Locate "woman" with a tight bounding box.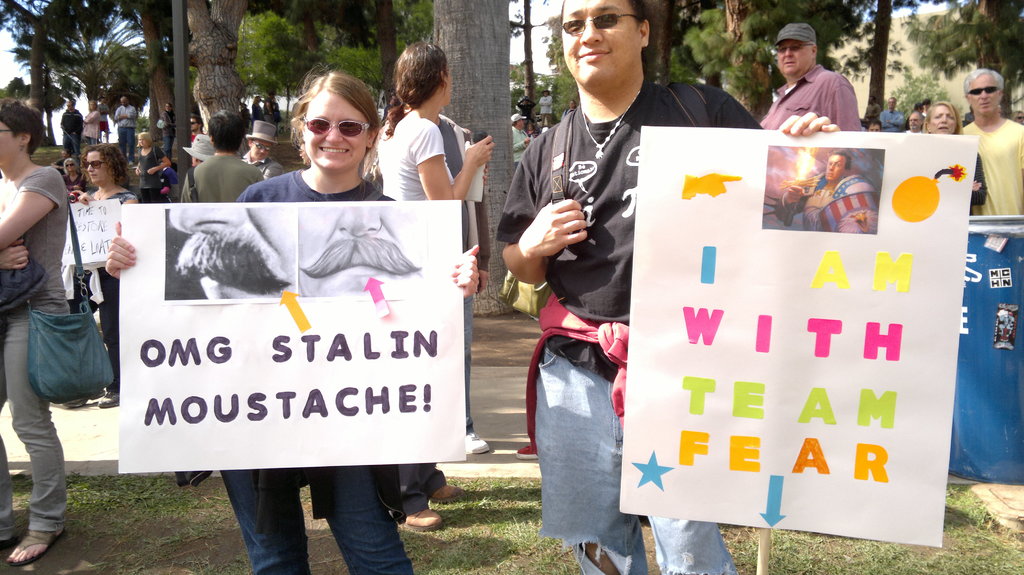
(106,59,482,574).
